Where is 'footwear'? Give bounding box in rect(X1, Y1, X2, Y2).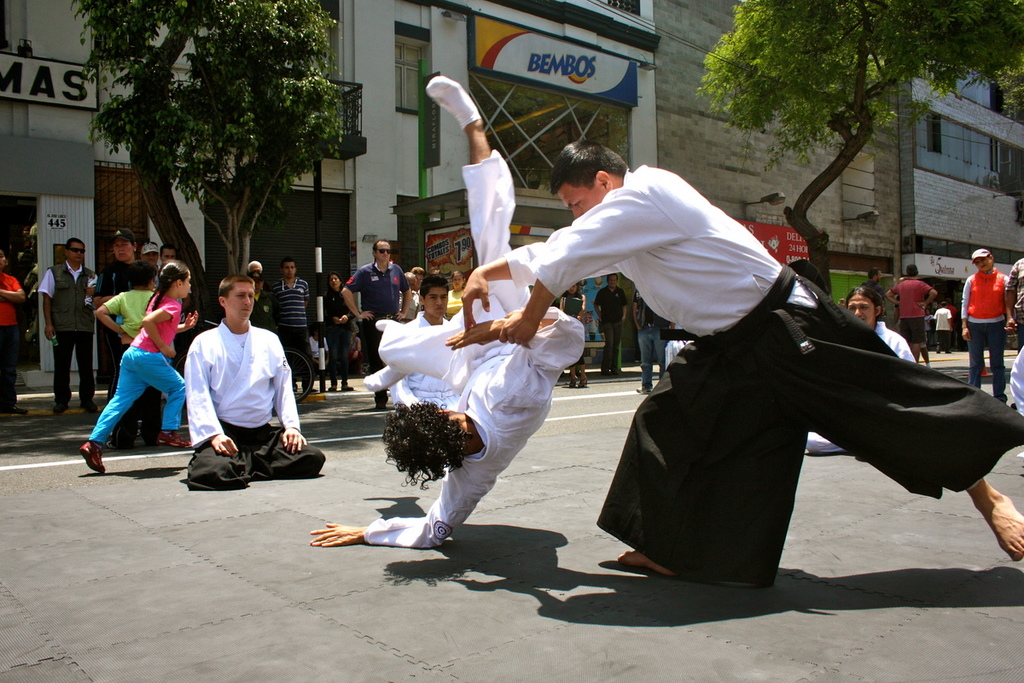
rect(637, 389, 649, 396).
